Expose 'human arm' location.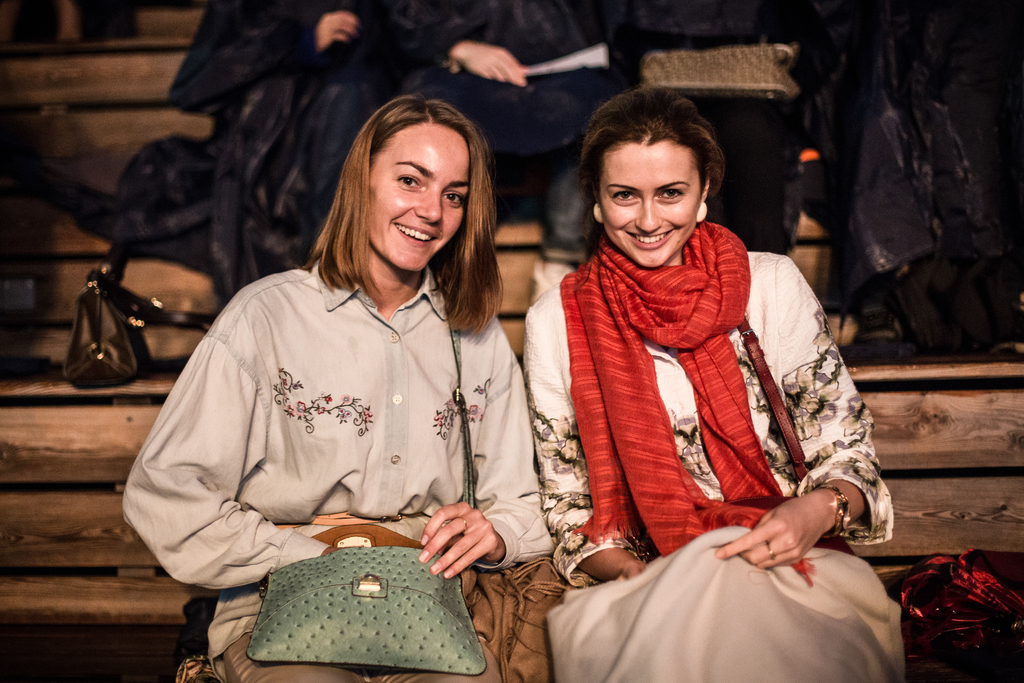
Exposed at pyautogui.locateOnScreen(118, 290, 329, 593).
